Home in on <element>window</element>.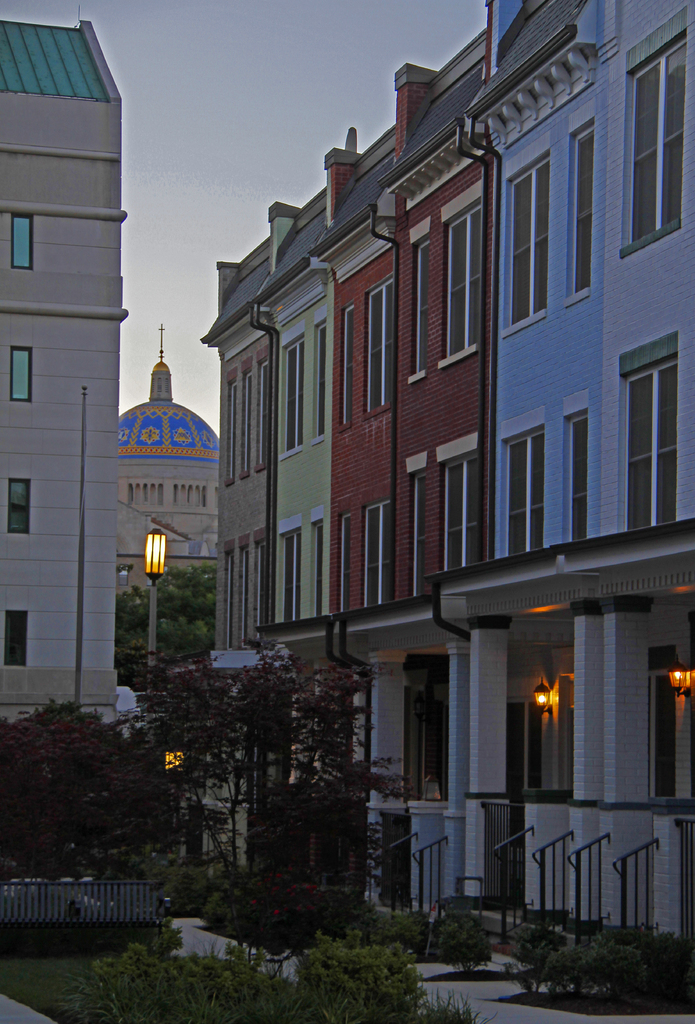
Homed in at 219, 541, 237, 653.
